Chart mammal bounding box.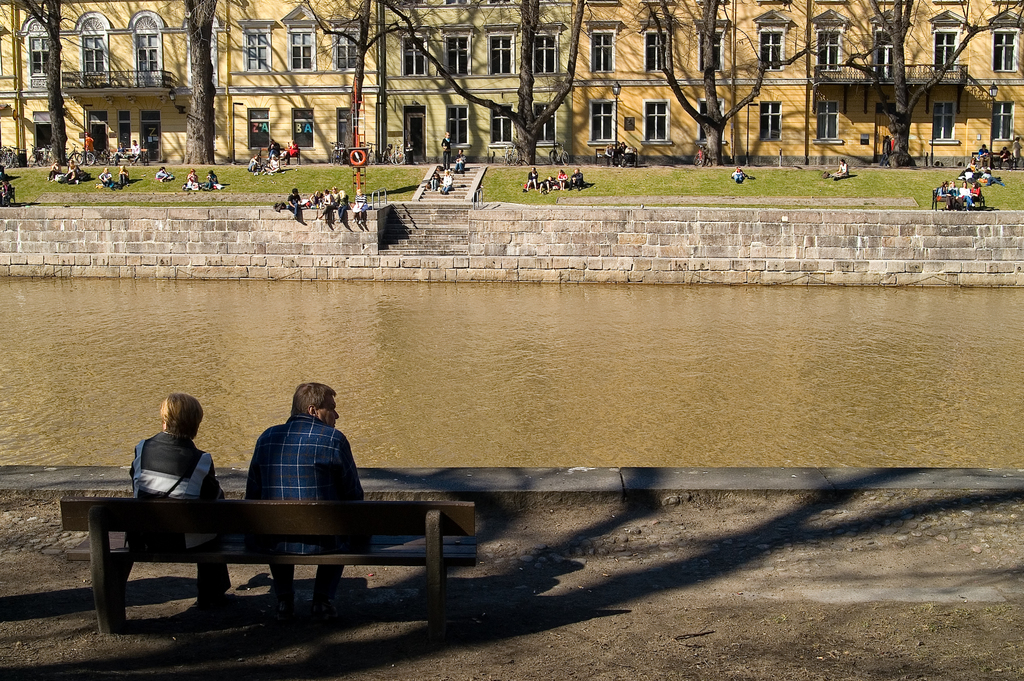
Charted: <region>982, 167, 1005, 186</region>.
